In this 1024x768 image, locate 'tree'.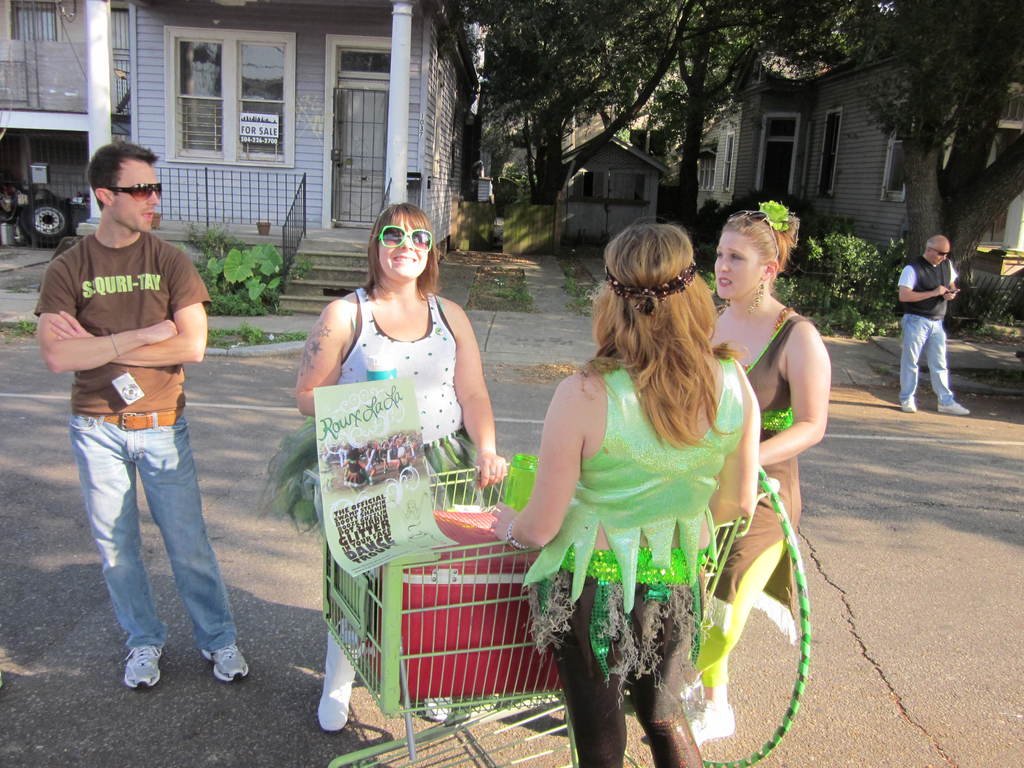
Bounding box: crop(867, 1, 1023, 319).
